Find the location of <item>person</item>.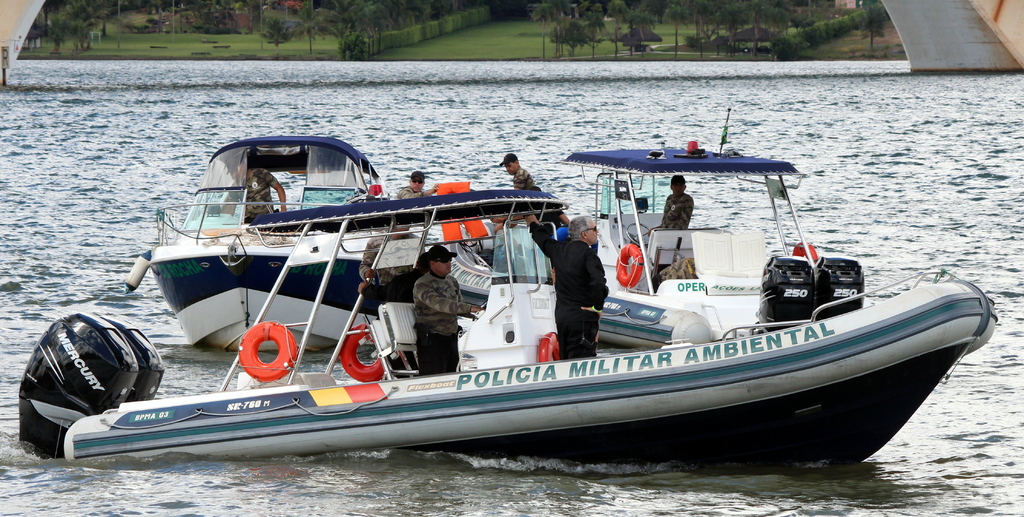
Location: [218,159,290,216].
